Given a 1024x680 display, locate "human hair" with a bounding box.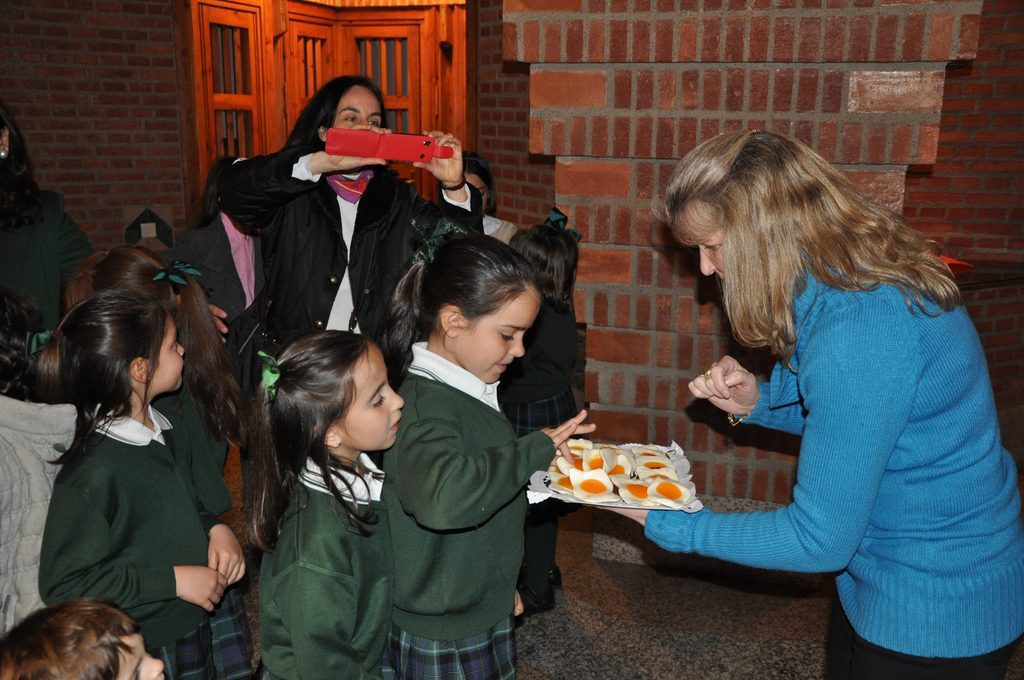
Located: [left=280, top=74, right=387, bottom=151].
